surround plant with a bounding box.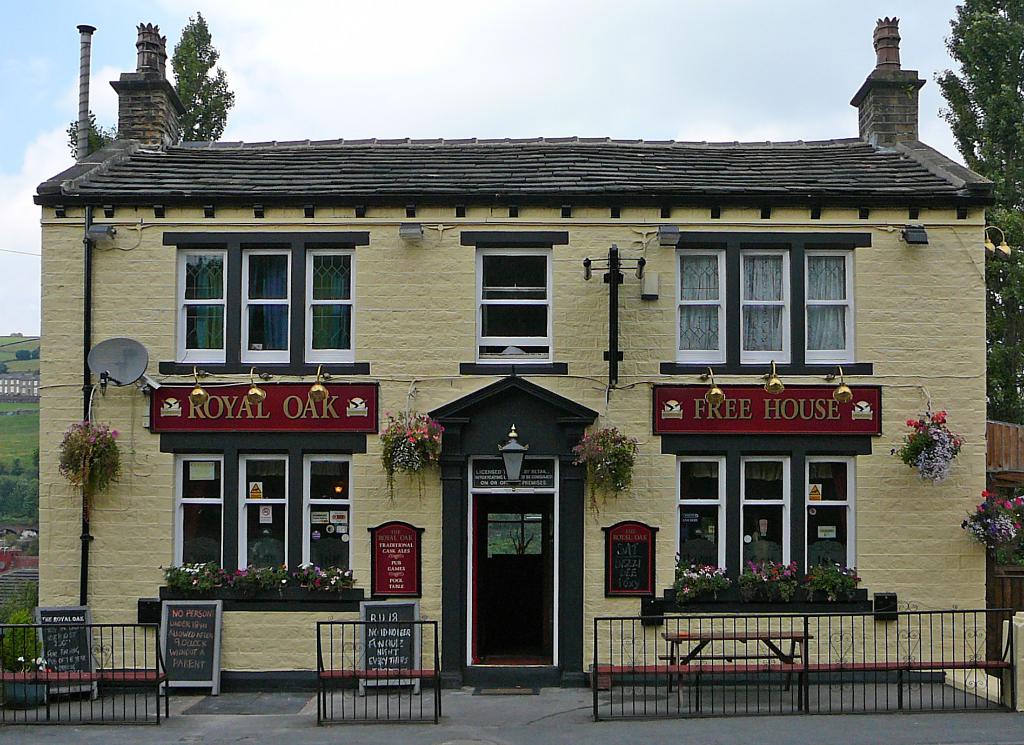
[x1=952, y1=477, x2=1023, y2=564].
